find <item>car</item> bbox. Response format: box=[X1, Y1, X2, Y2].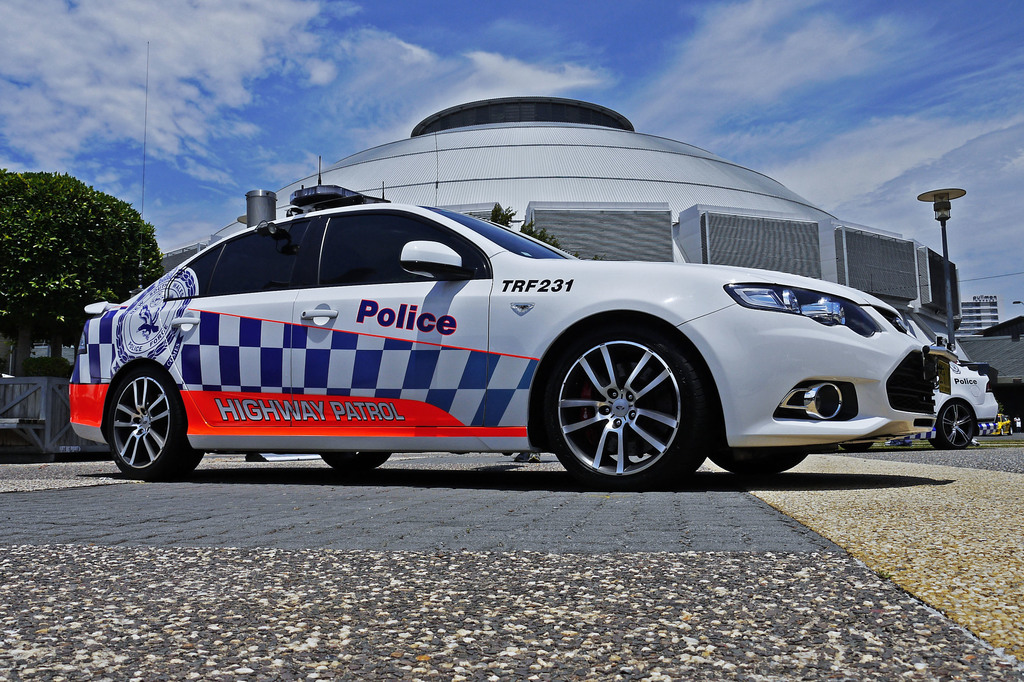
box=[68, 199, 927, 493].
